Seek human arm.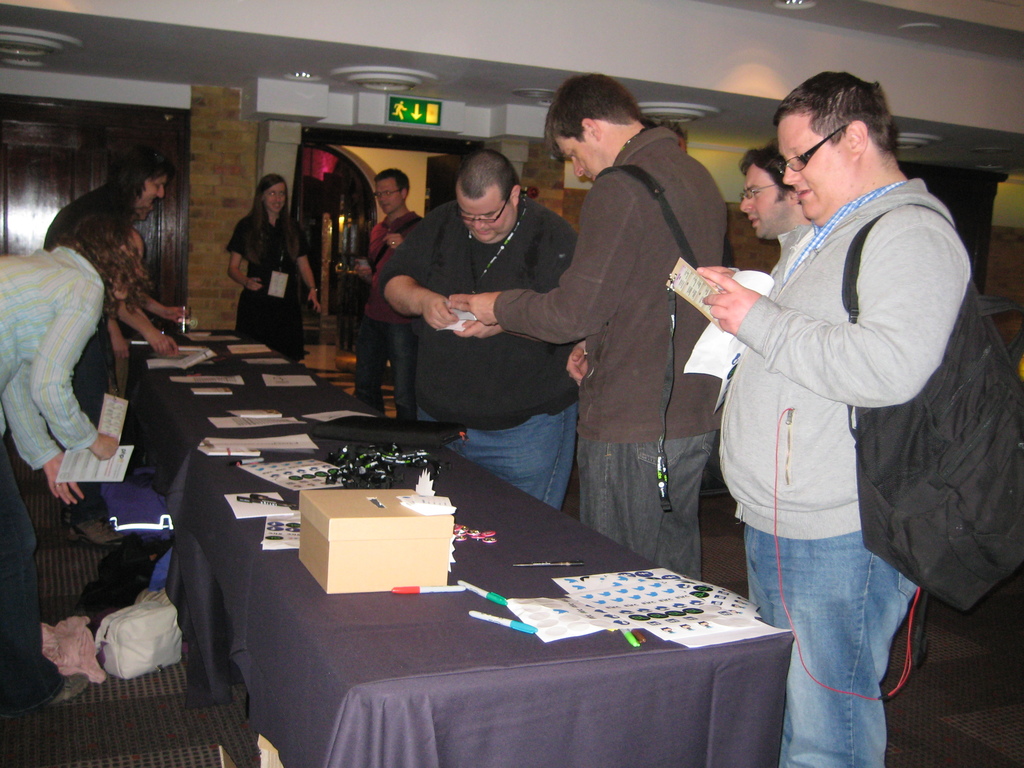
box=[291, 217, 323, 312].
